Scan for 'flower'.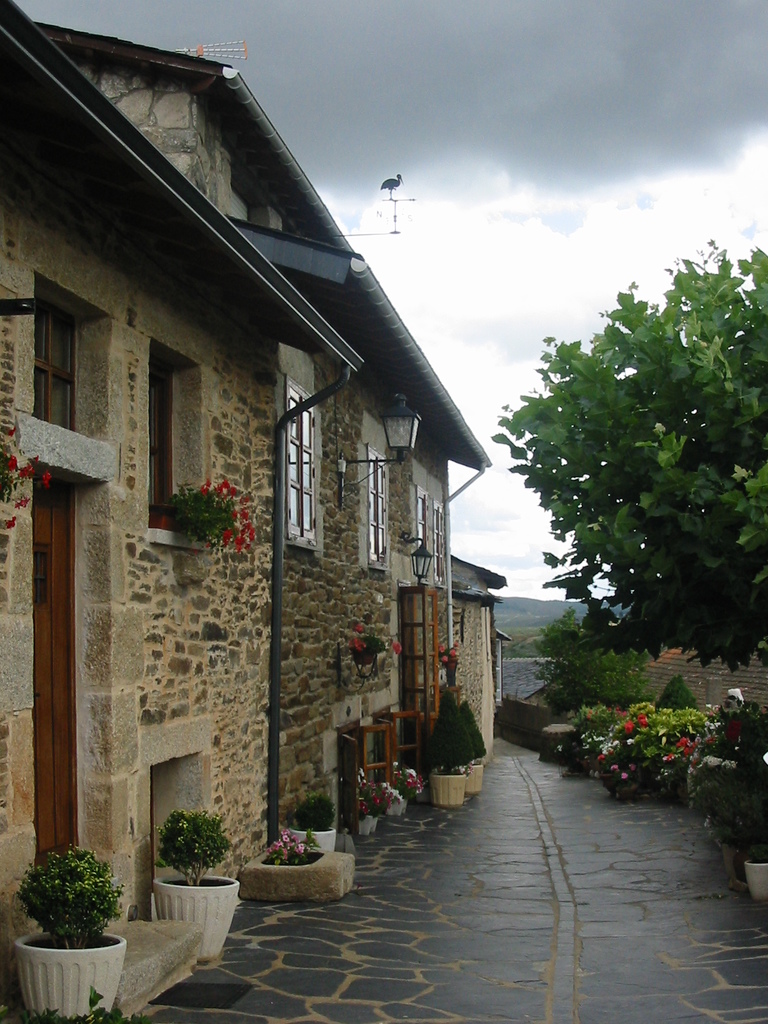
Scan result: bbox=(388, 639, 404, 653).
